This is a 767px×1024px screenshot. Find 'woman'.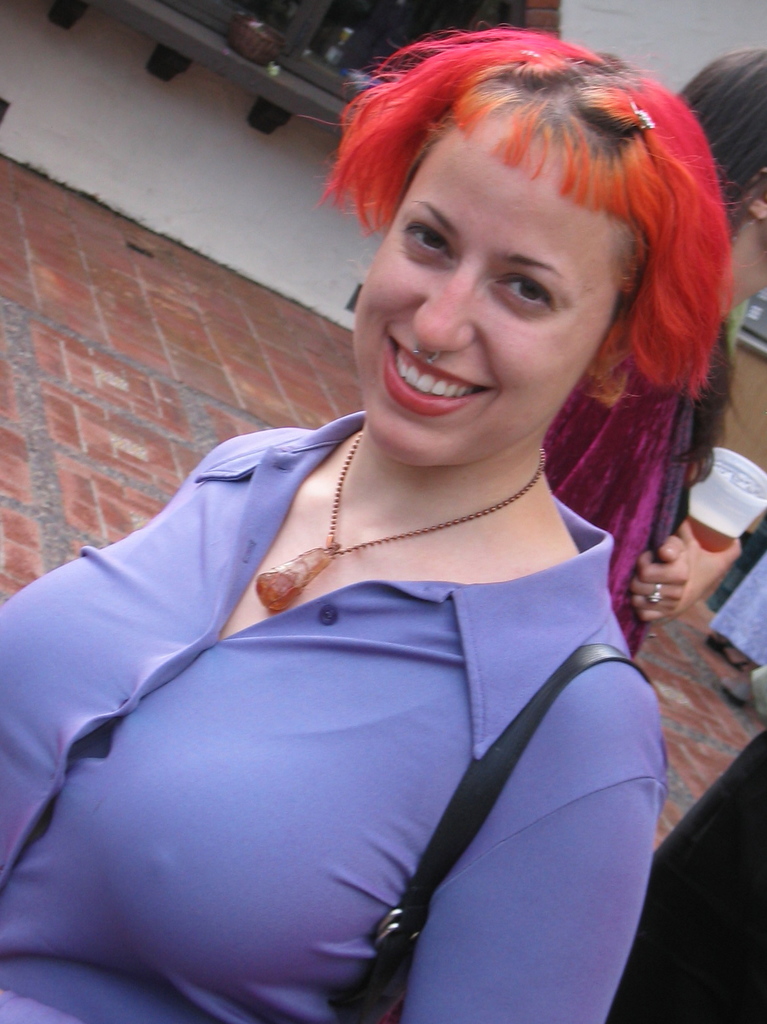
Bounding box: 705, 557, 766, 671.
